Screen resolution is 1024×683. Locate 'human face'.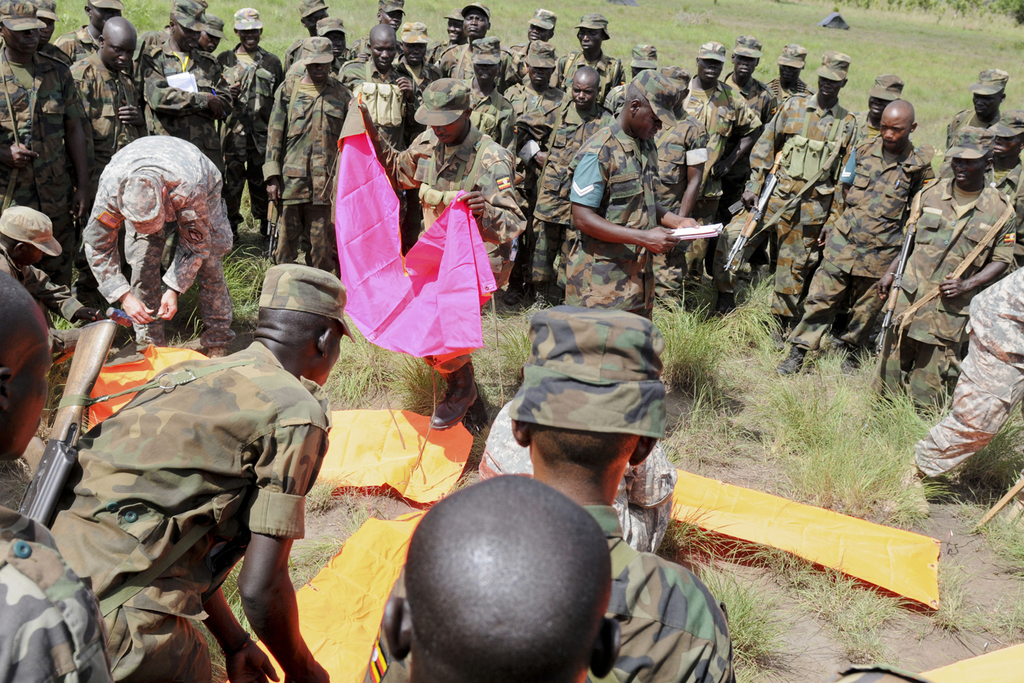
box=[302, 6, 325, 38].
